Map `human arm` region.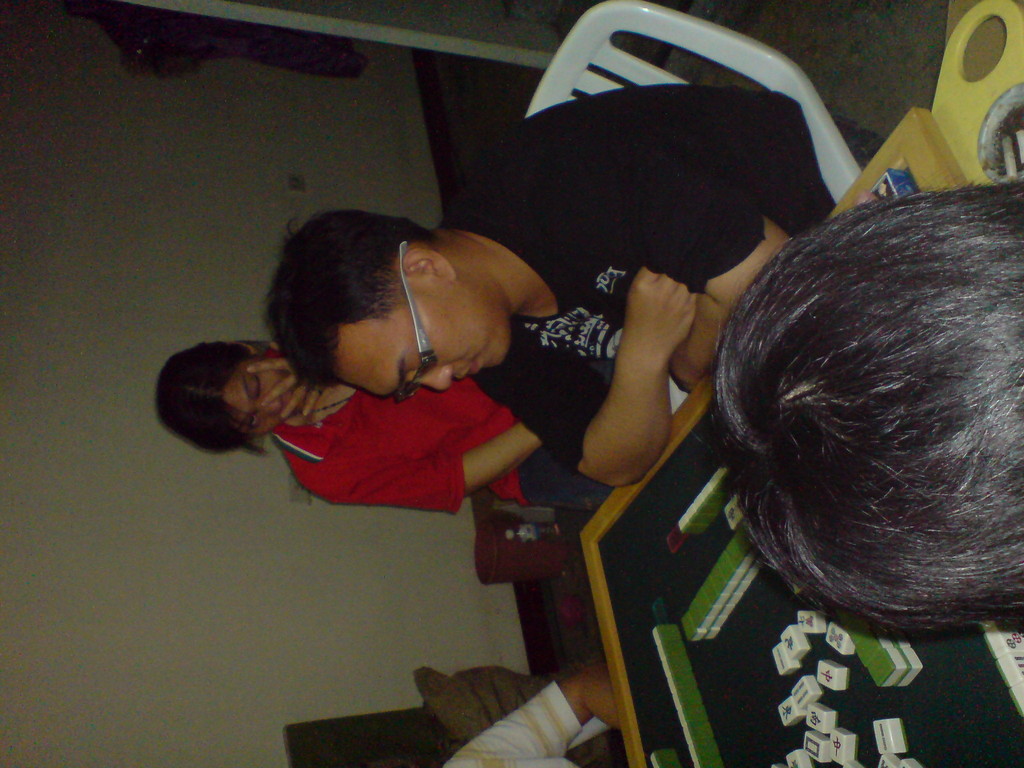
Mapped to (303,415,552,516).
